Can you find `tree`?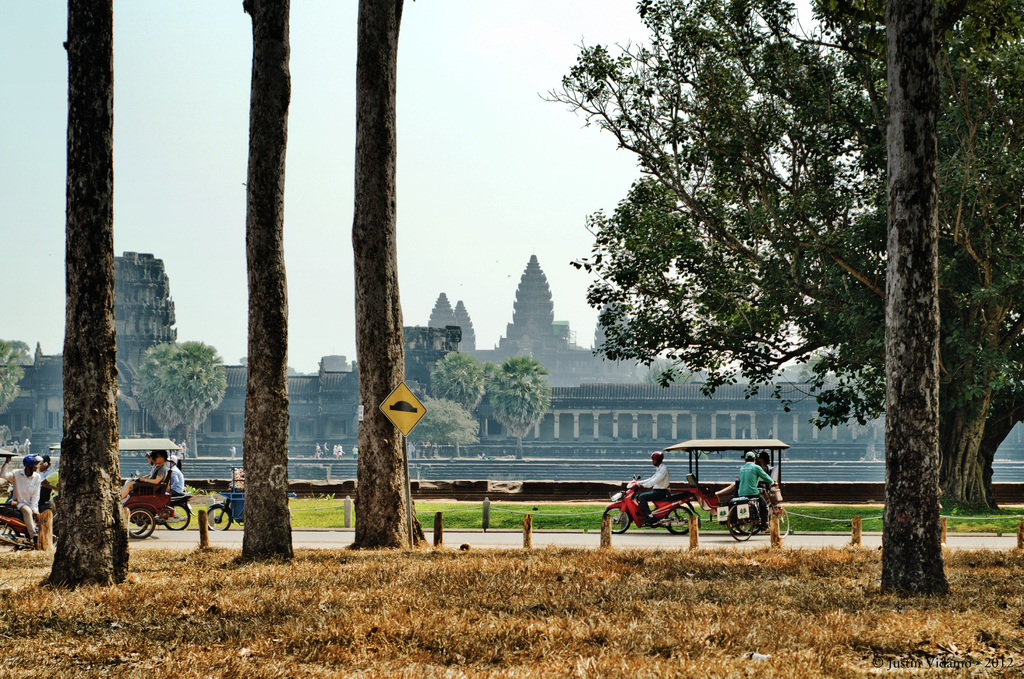
Yes, bounding box: 127/341/230/455.
